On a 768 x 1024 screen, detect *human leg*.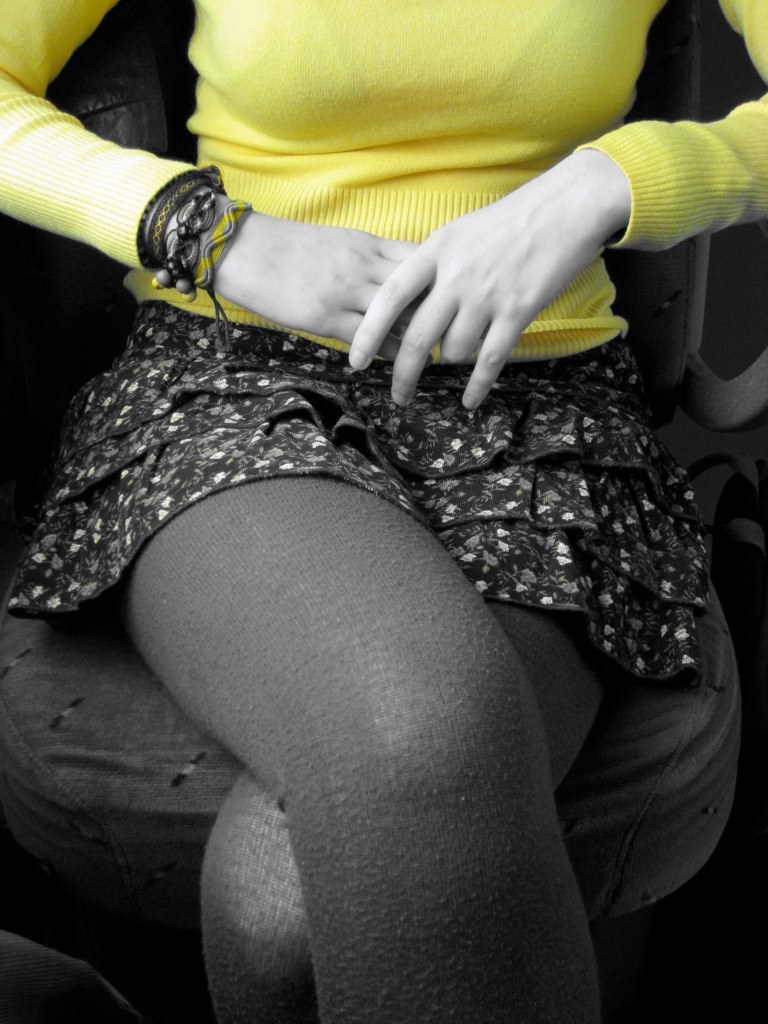
rect(107, 433, 607, 1023).
